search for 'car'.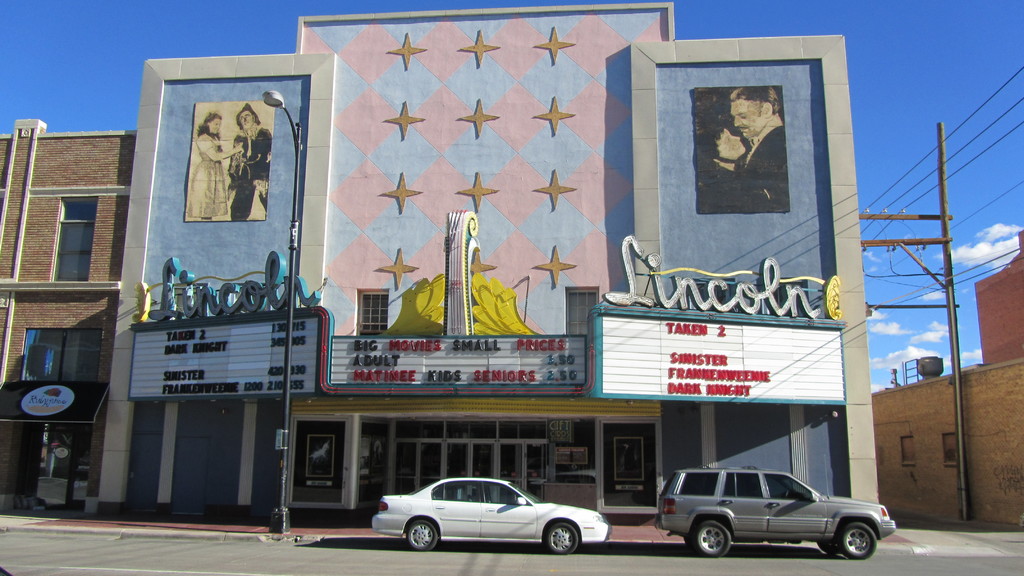
Found at {"x1": 653, "y1": 464, "x2": 892, "y2": 563}.
